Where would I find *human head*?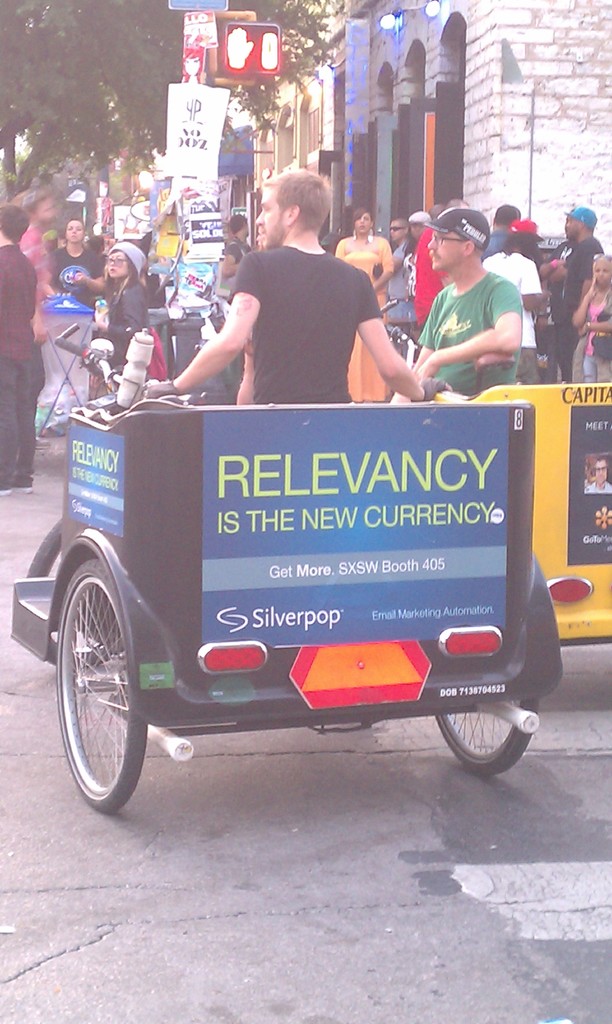
At pyautogui.locateOnScreen(592, 252, 611, 285).
